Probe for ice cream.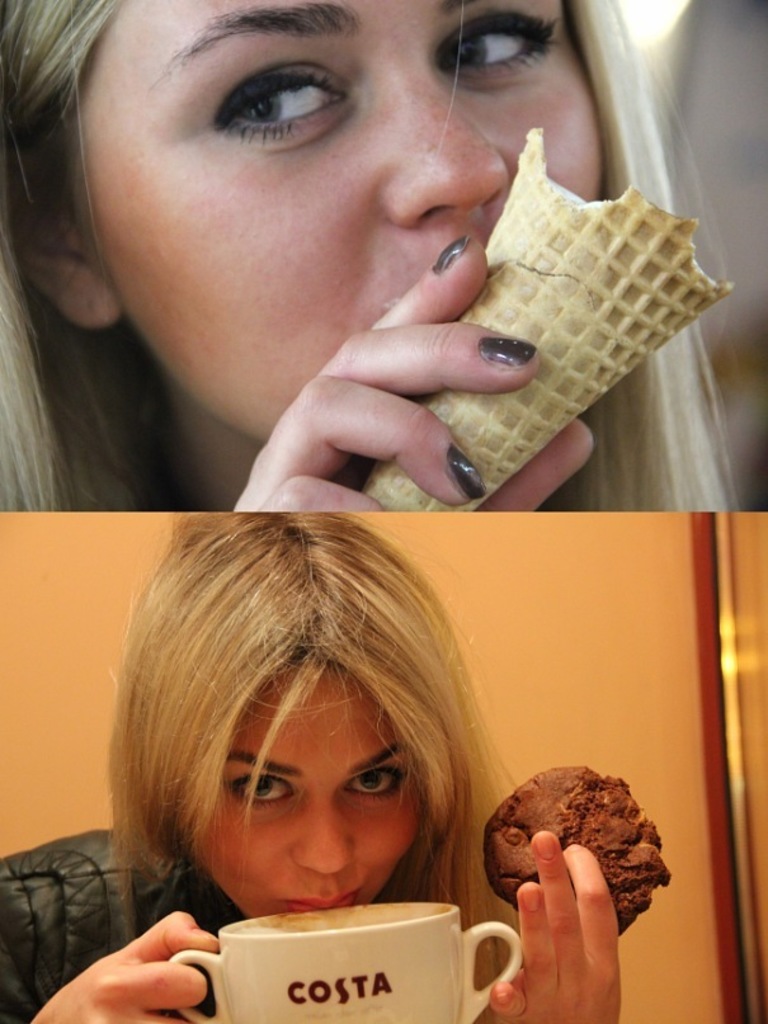
Probe result: <box>353,119,736,514</box>.
